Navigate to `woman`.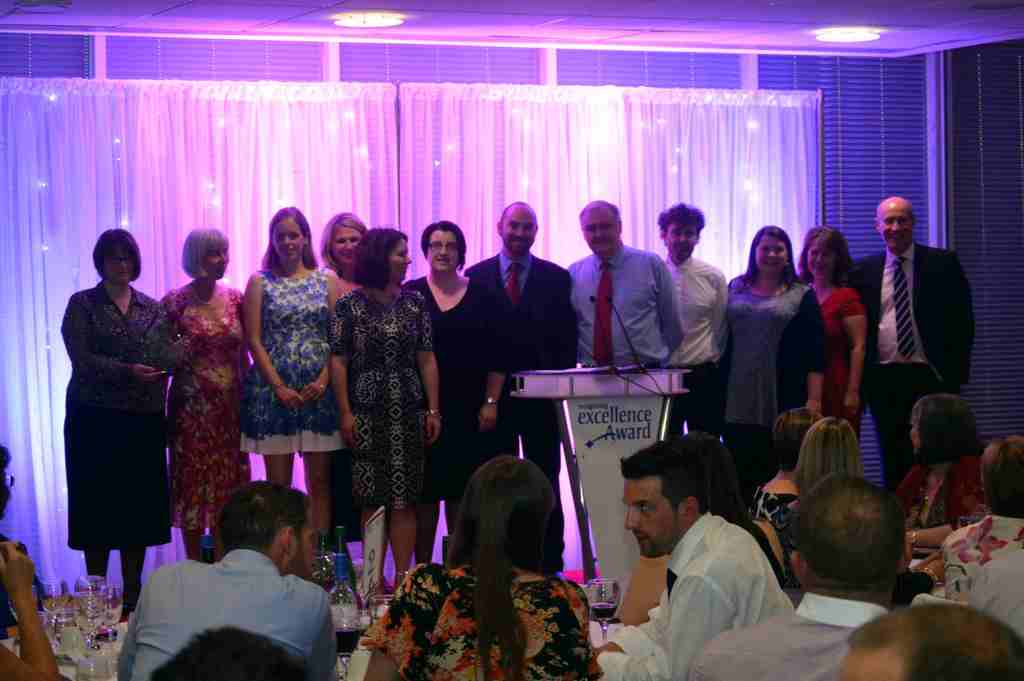
Navigation target: (59, 212, 177, 621).
